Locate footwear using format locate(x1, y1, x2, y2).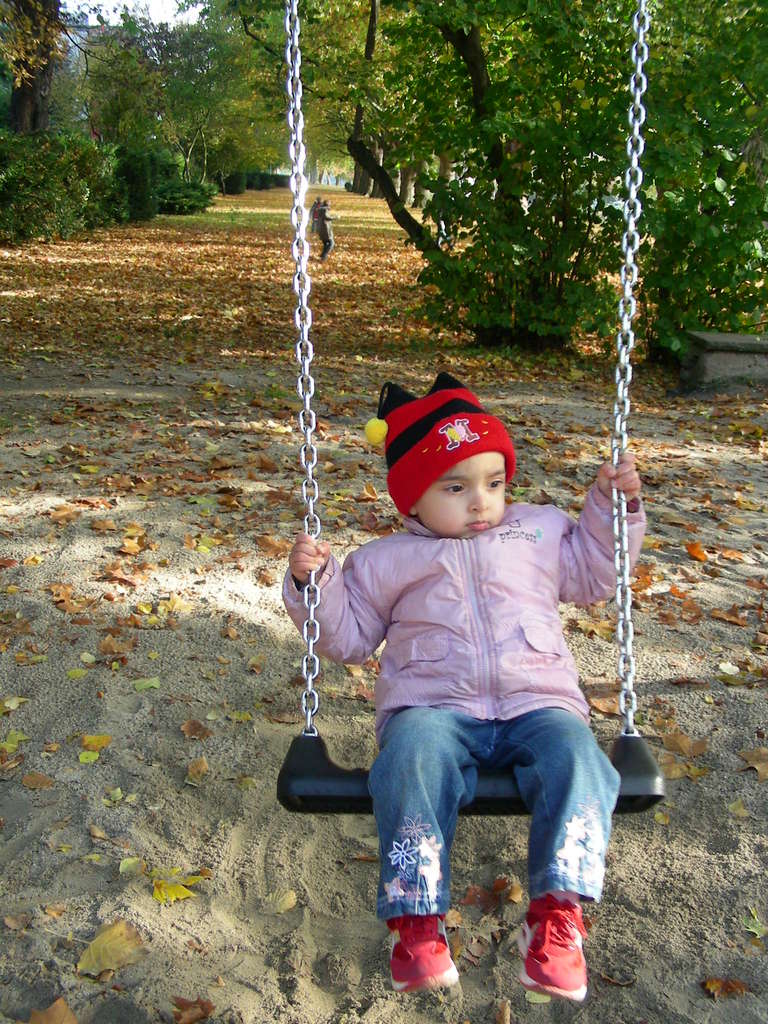
locate(521, 899, 602, 1005).
